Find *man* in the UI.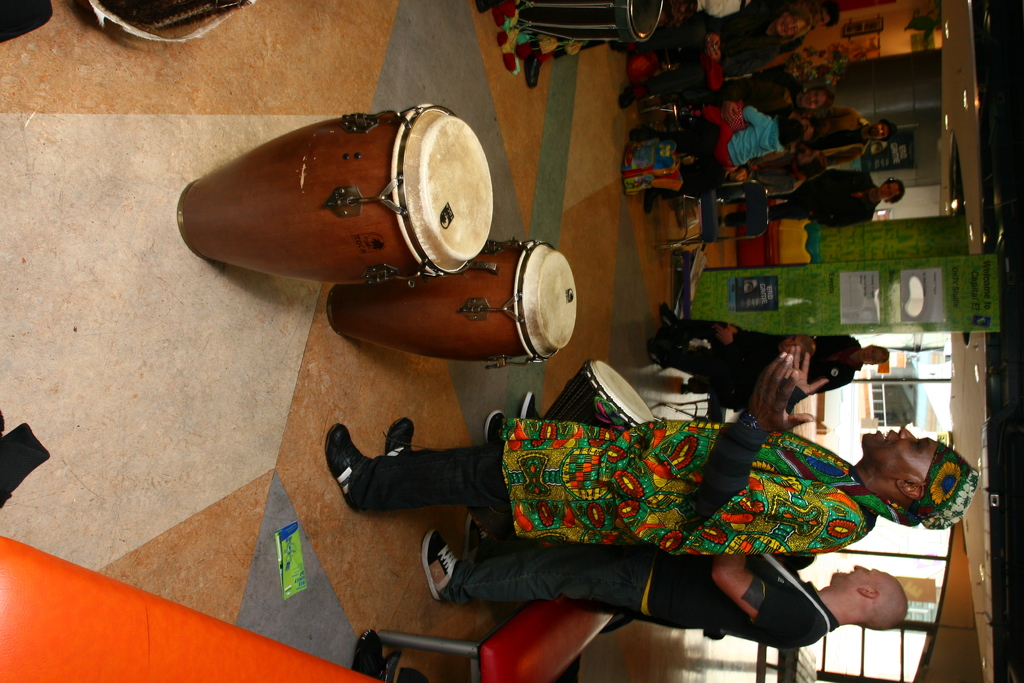
UI element at <box>714,169,909,233</box>.
